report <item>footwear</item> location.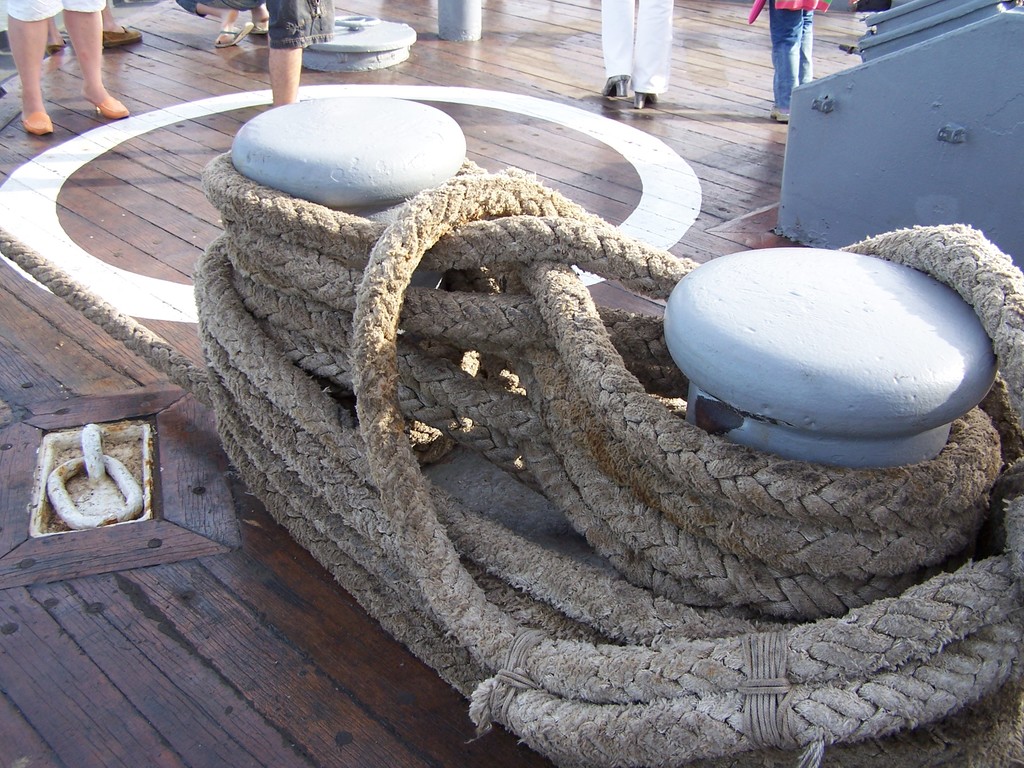
Report: <box>631,85,660,108</box>.
